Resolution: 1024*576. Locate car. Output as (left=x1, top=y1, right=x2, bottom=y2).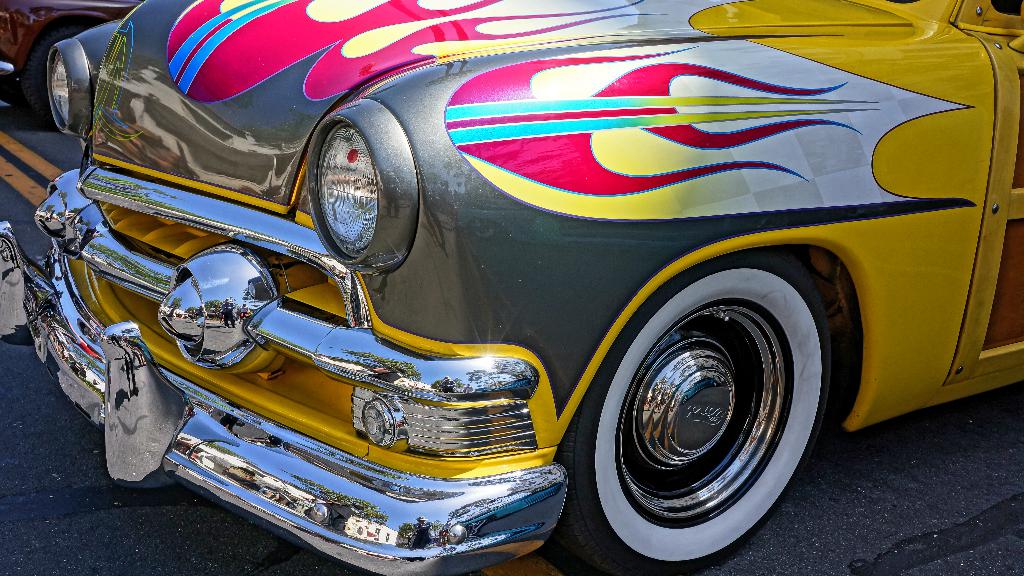
(left=0, top=0, right=1023, bottom=575).
